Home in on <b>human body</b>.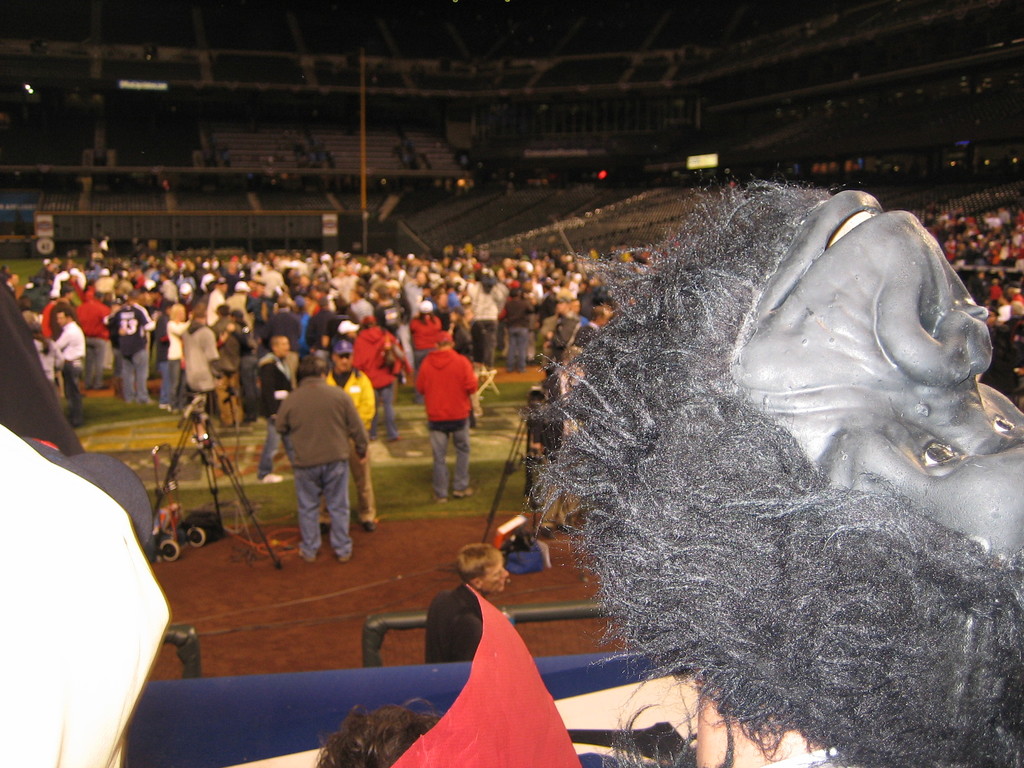
Homed in at x1=213, y1=310, x2=238, y2=428.
